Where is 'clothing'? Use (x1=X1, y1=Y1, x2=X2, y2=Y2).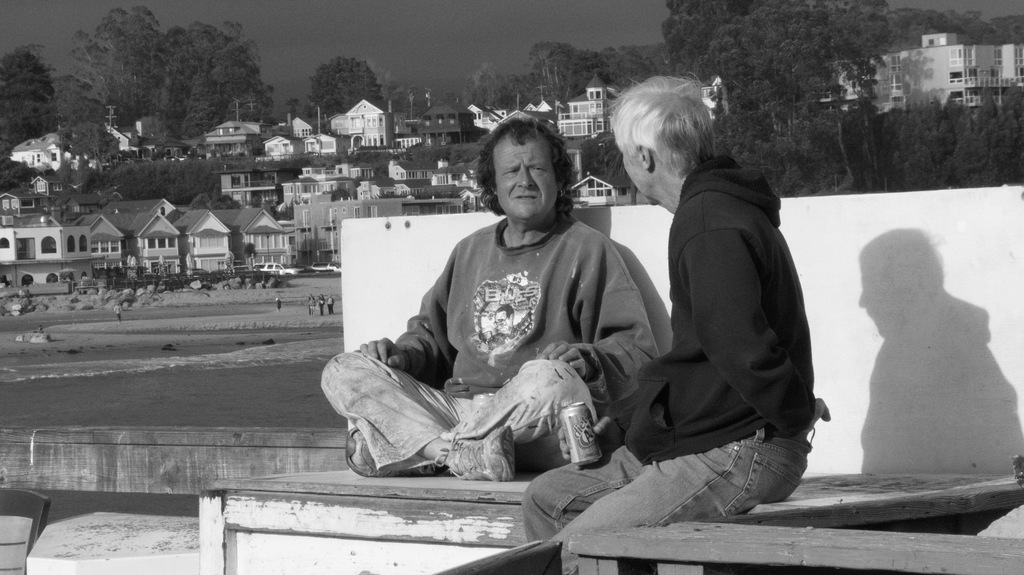
(x1=602, y1=154, x2=808, y2=462).
